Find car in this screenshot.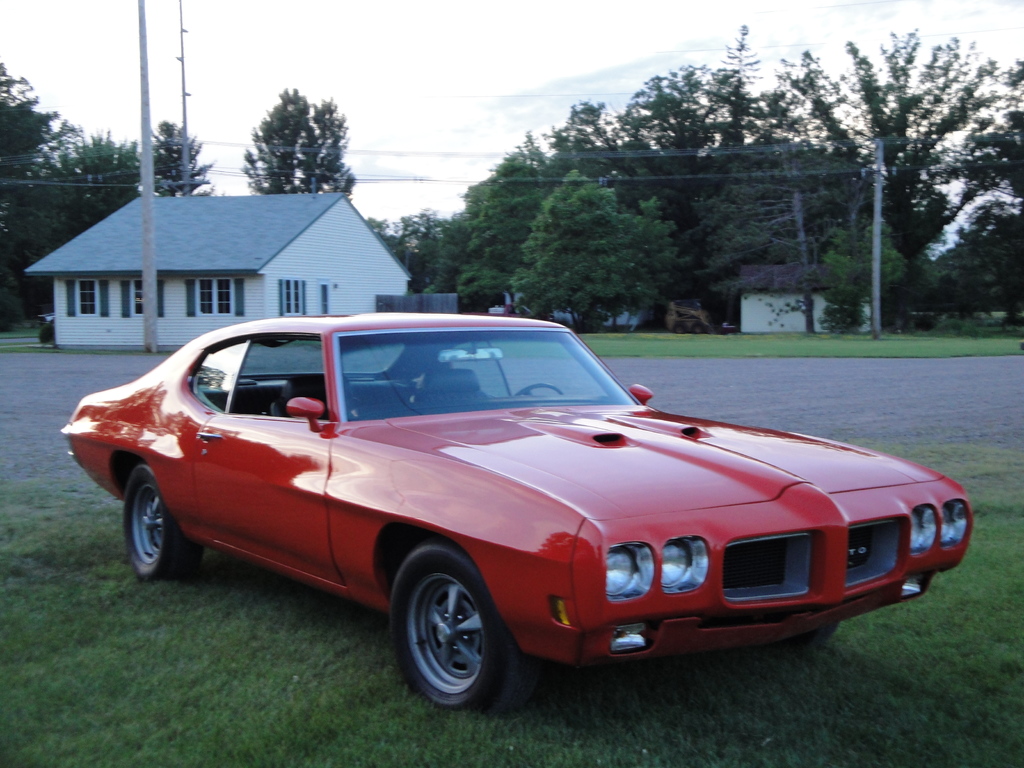
The bounding box for car is pyautogui.locateOnScreen(58, 308, 979, 719).
